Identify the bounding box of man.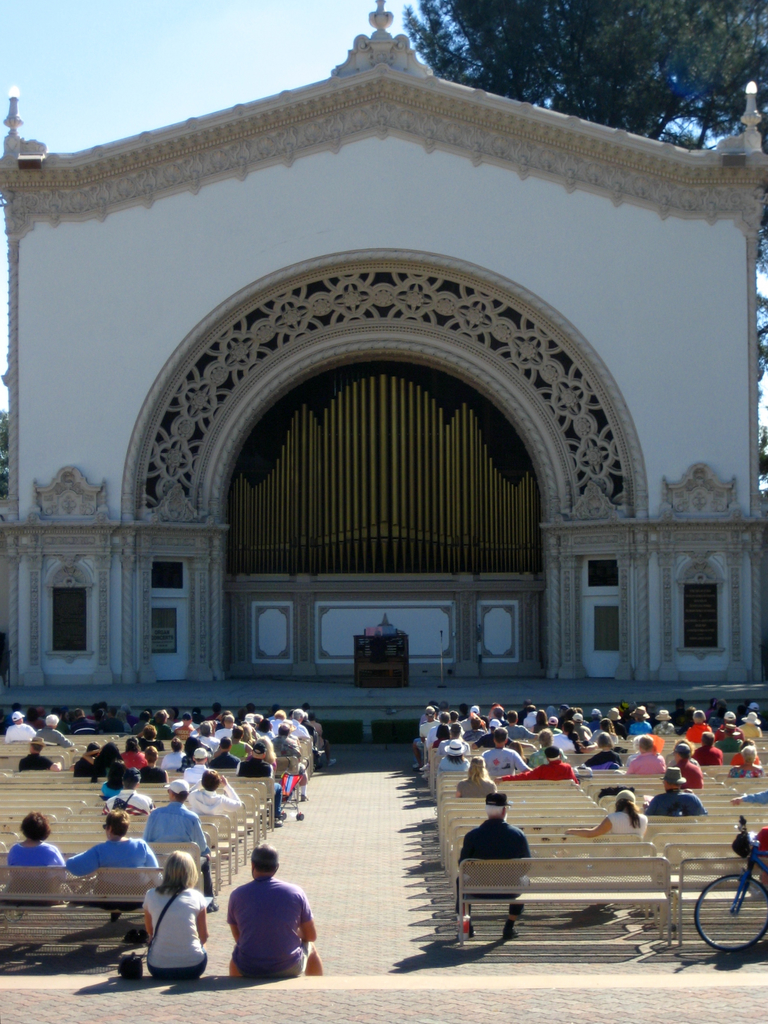
detection(671, 739, 705, 788).
